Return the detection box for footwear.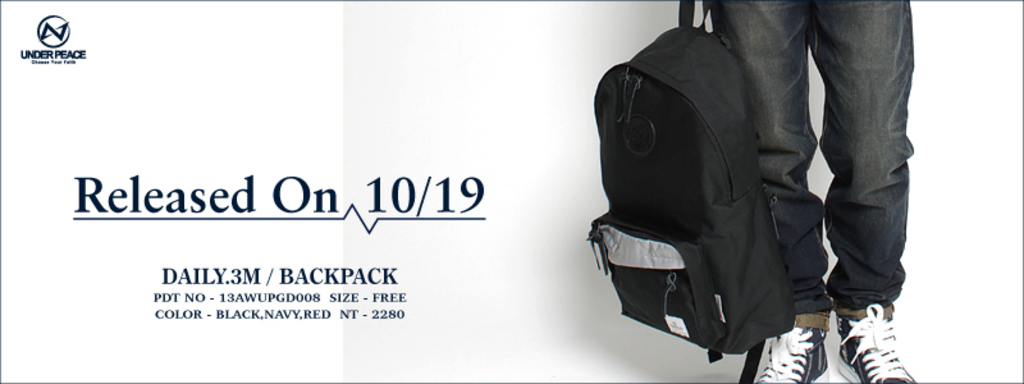
box(751, 316, 837, 383).
